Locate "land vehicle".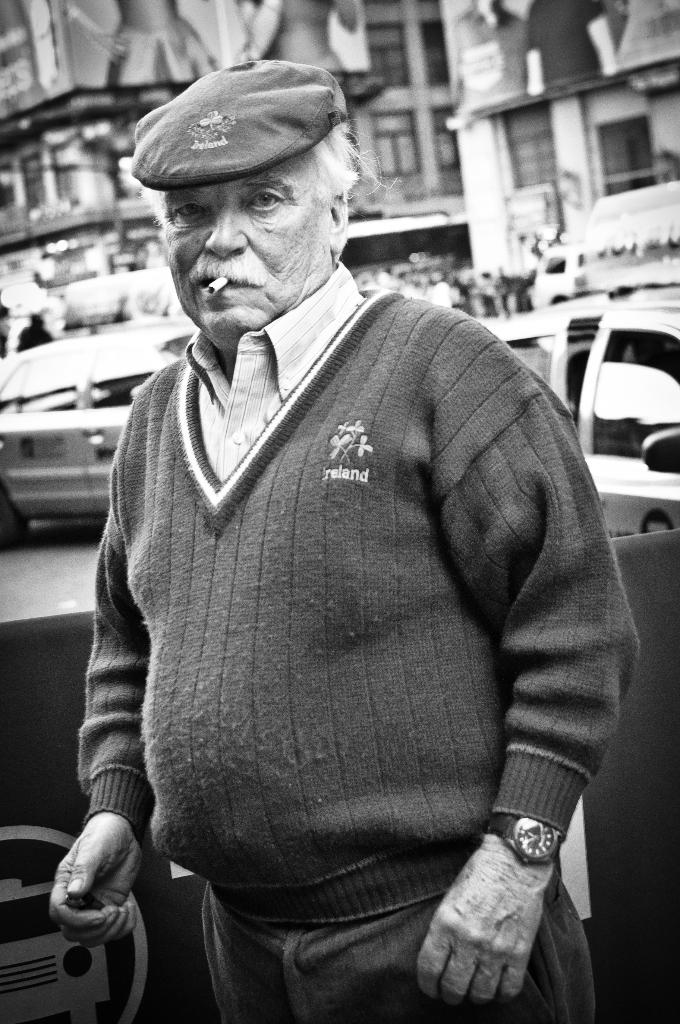
Bounding box: 0:305:224:556.
